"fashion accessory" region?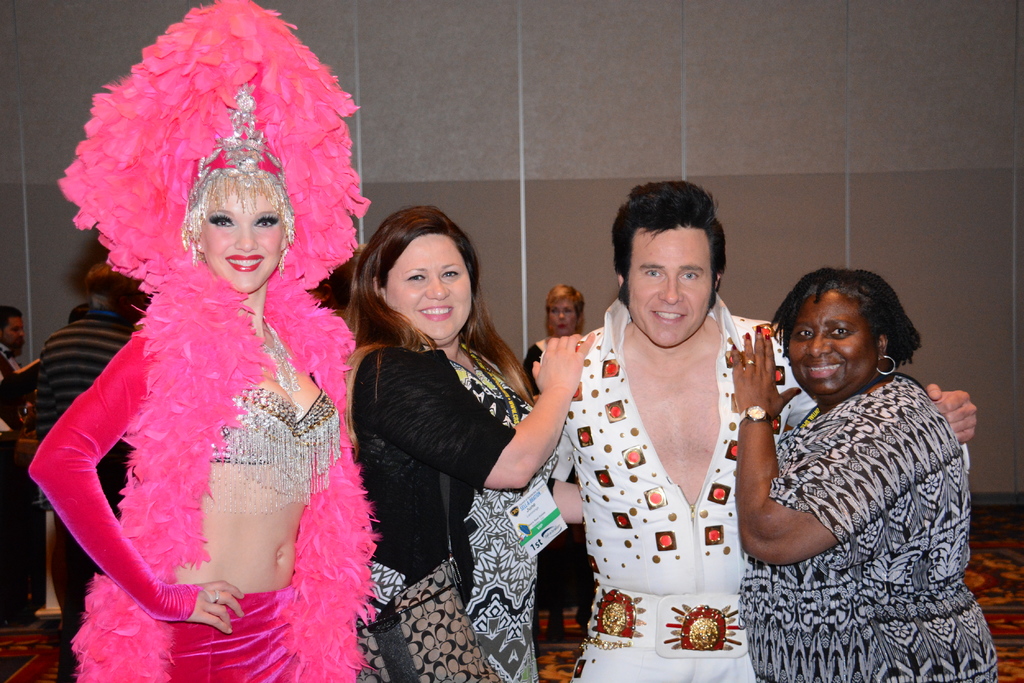
<box>746,358,753,362</box>
